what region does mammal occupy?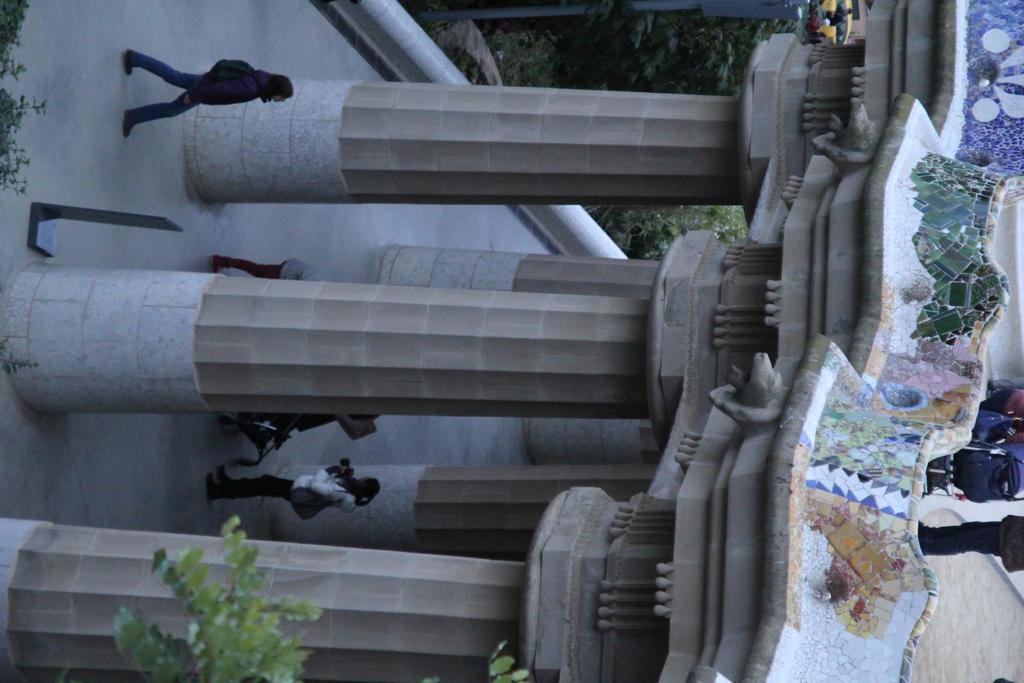
l=209, t=468, r=382, b=519.
